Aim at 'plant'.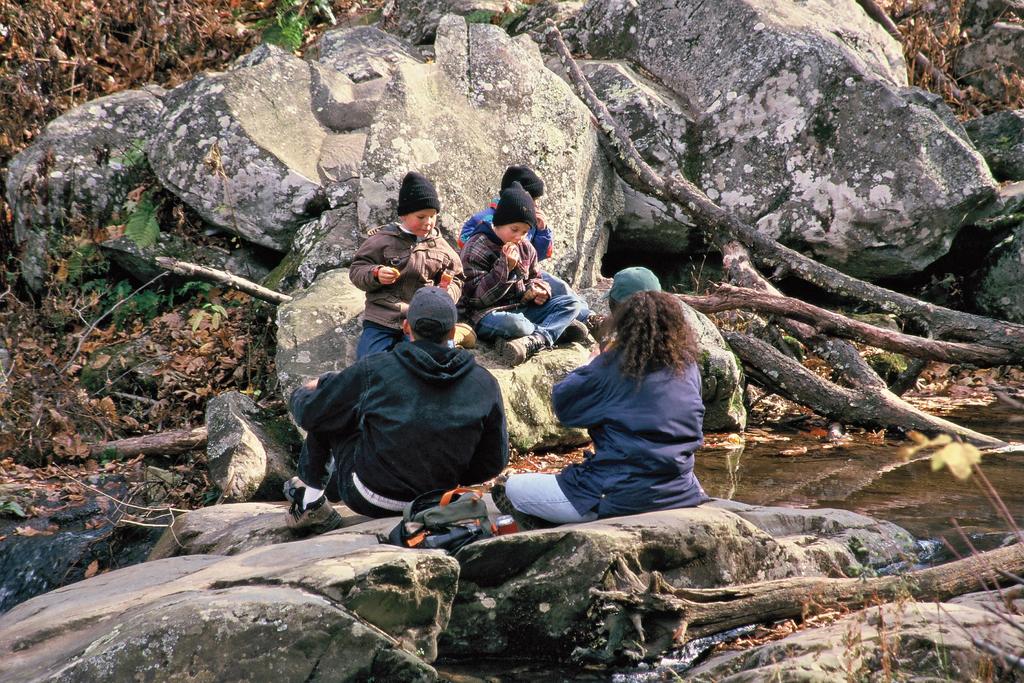
Aimed at select_region(127, 195, 161, 240).
